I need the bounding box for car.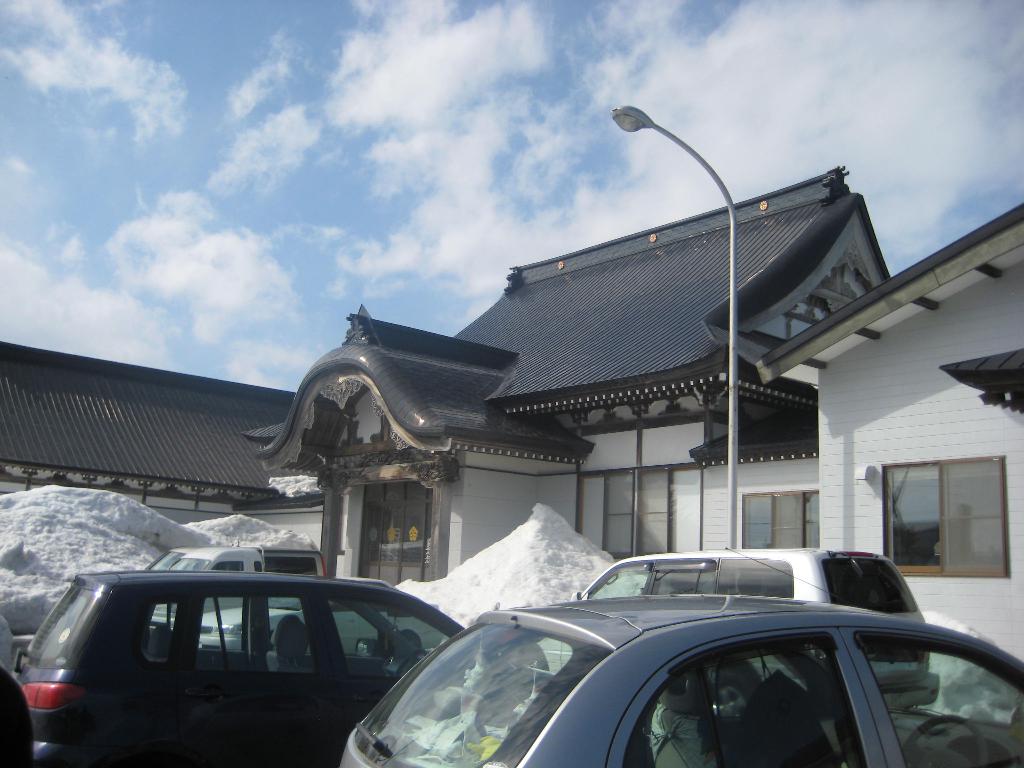
Here it is: rect(189, 580, 445, 664).
